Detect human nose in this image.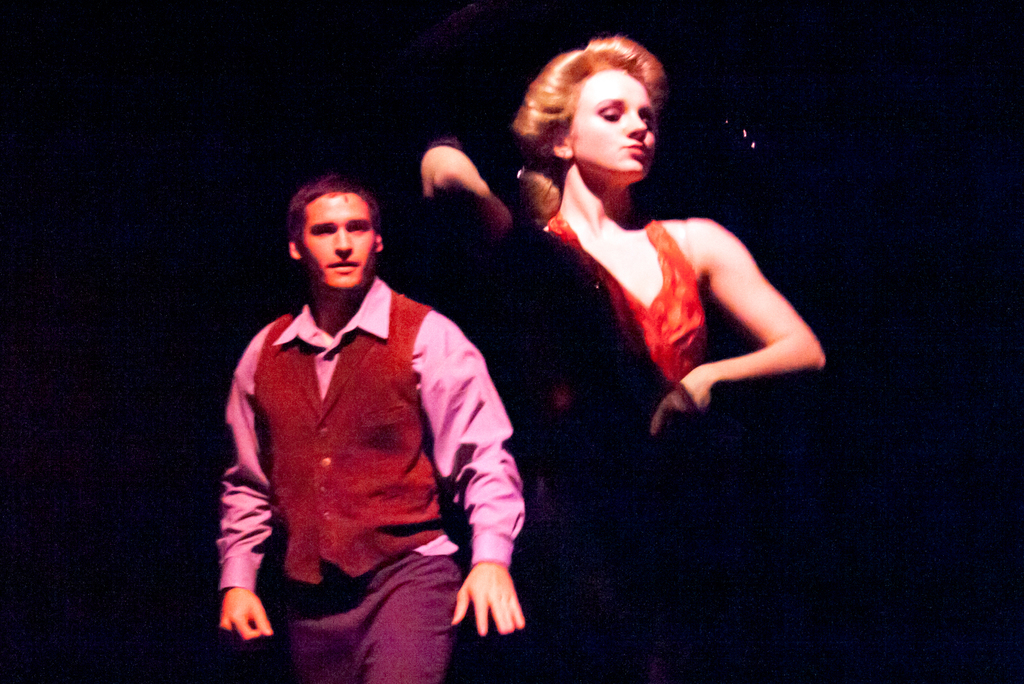
Detection: 332:229:353:256.
